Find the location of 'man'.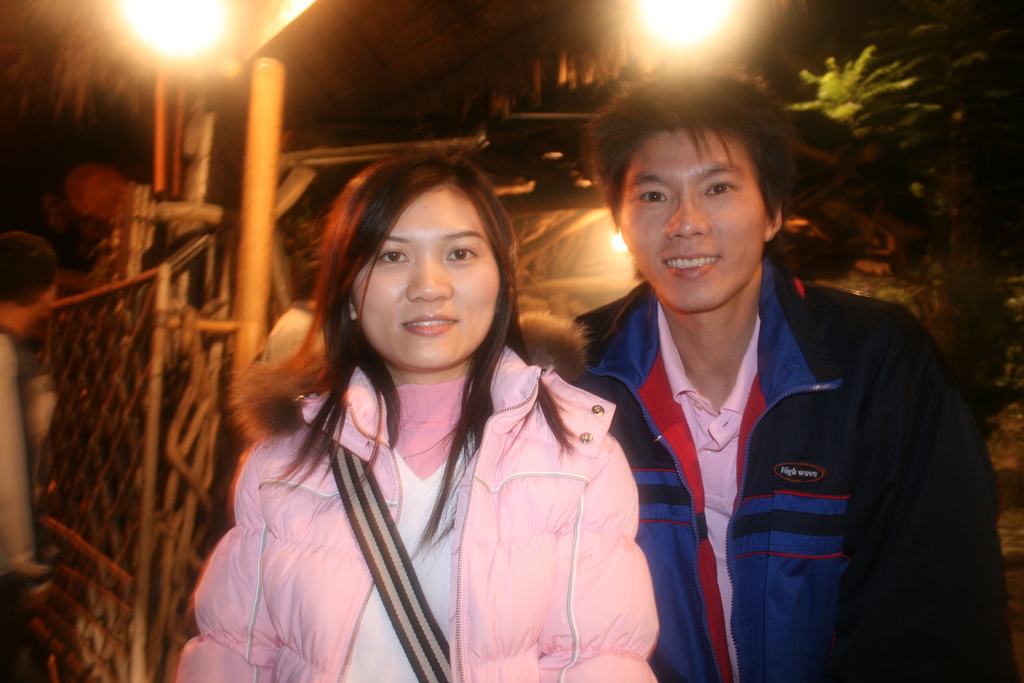
Location: x1=0, y1=233, x2=56, y2=682.
